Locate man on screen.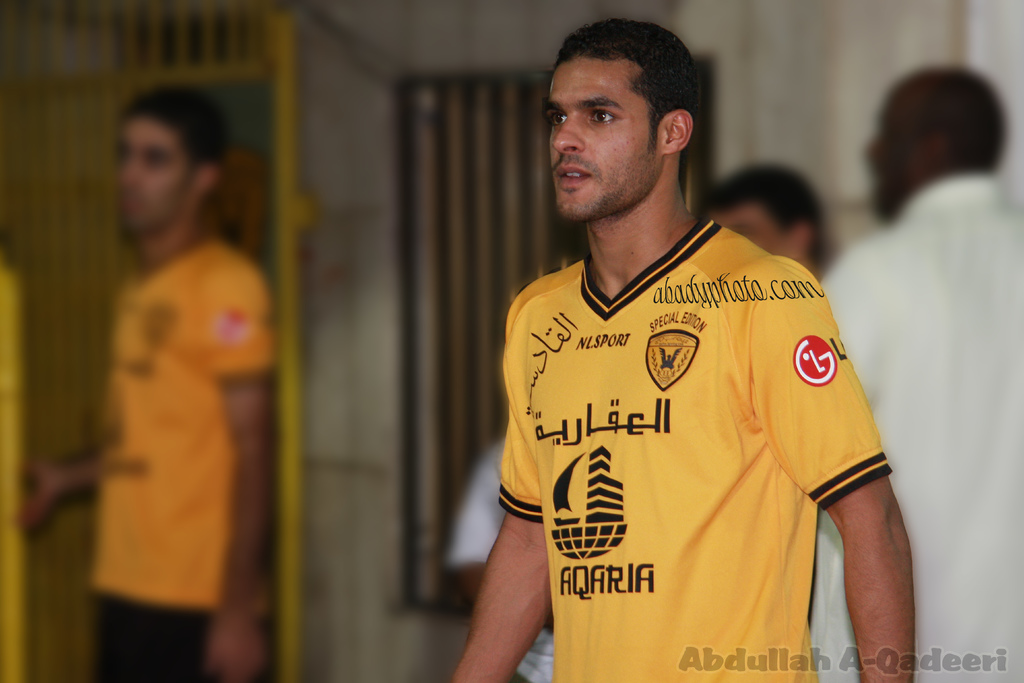
On screen at crop(8, 83, 271, 680).
